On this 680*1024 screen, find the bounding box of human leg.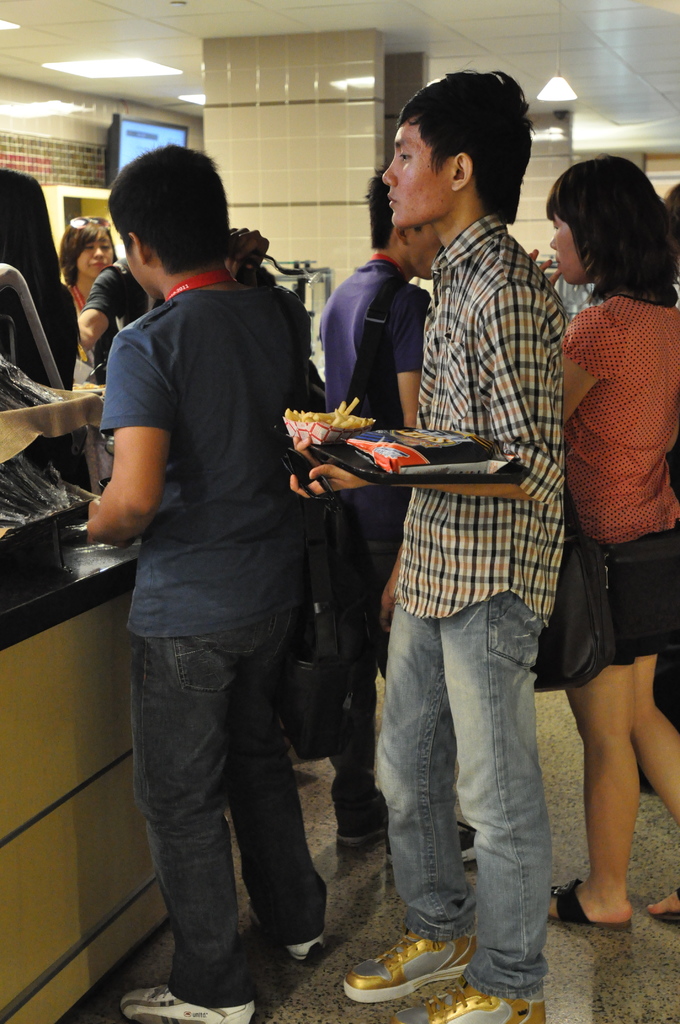
Bounding box: <box>232,550,336,952</box>.
